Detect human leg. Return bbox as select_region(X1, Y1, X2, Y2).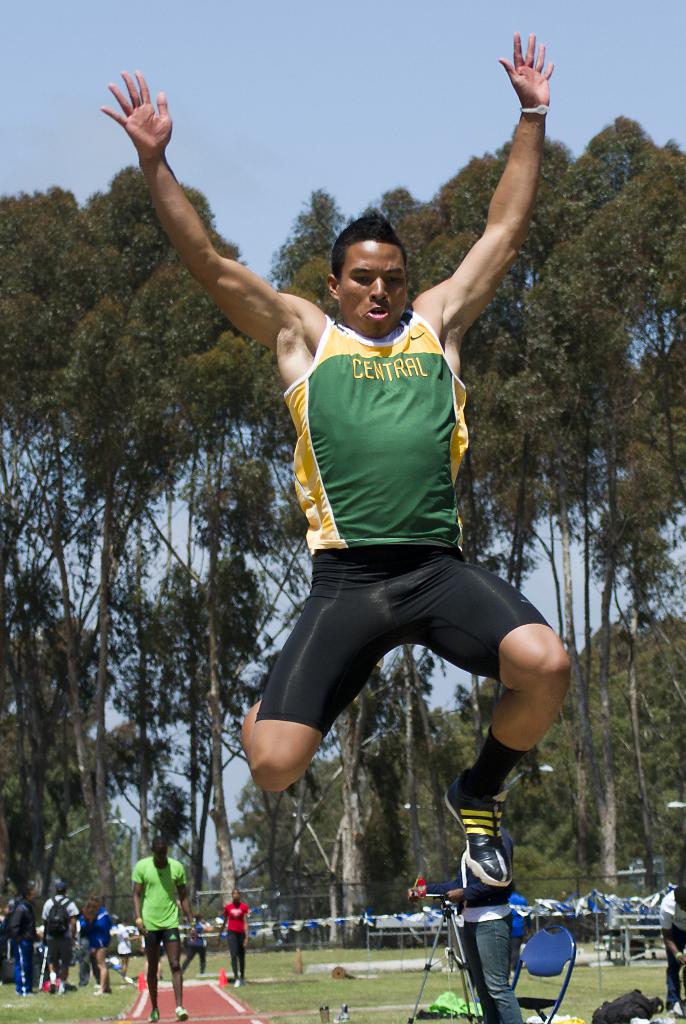
select_region(402, 550, 581, 883).
